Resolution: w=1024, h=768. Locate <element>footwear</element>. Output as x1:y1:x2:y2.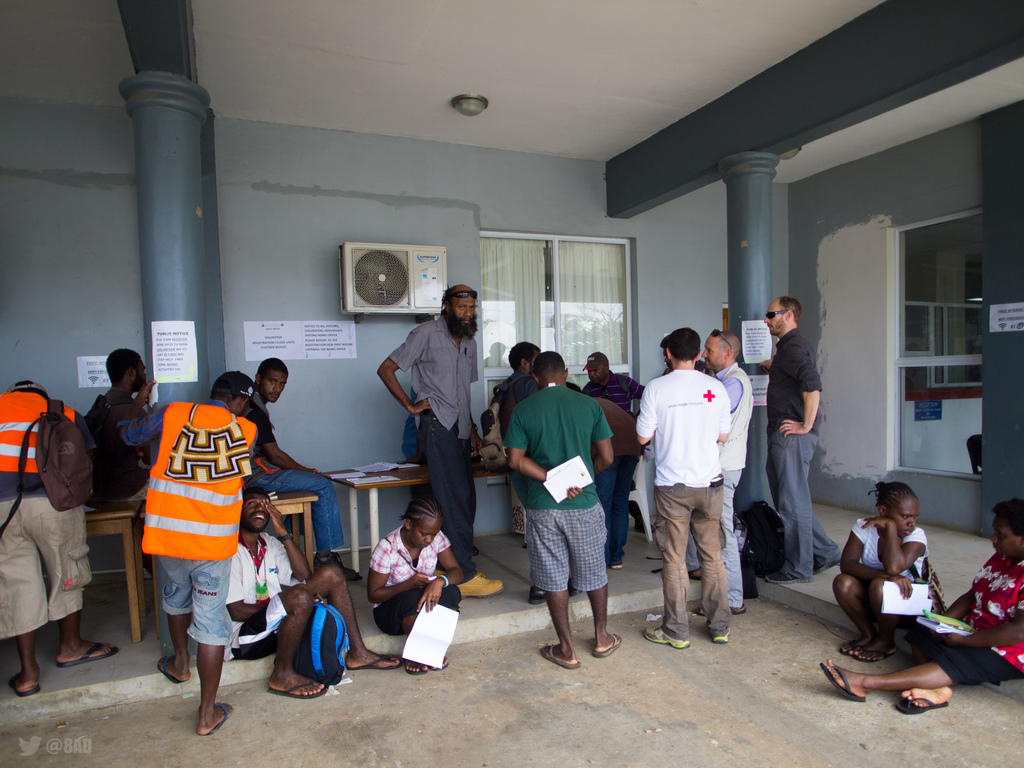
816:660:865:702.
